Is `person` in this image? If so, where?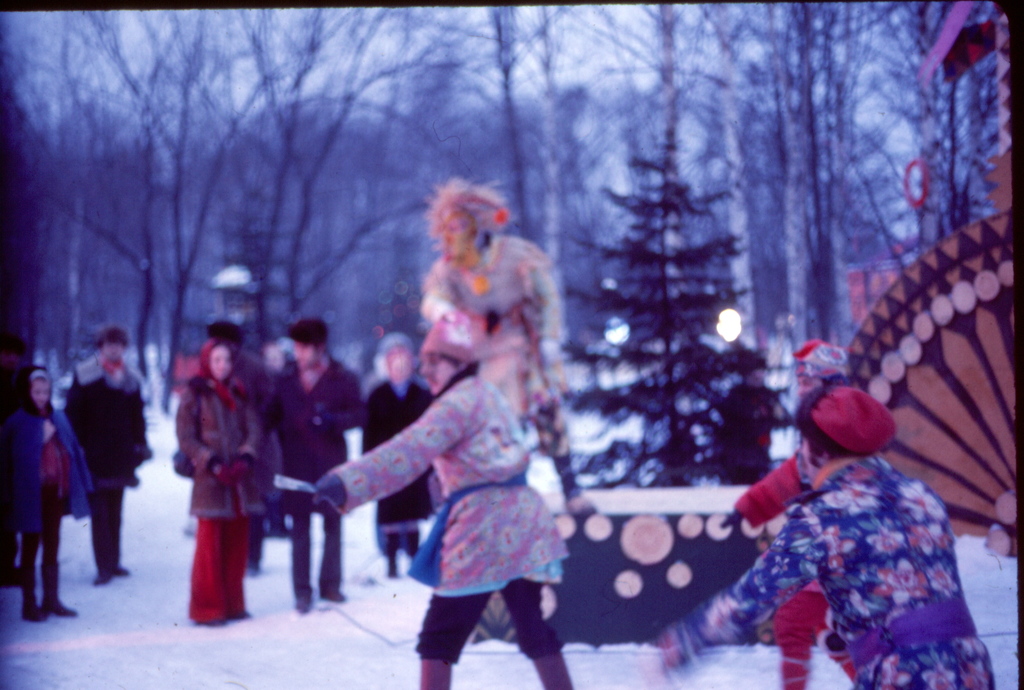
Yes, at pyautogui.locateOnScreen(364, 332, 435, 582).
